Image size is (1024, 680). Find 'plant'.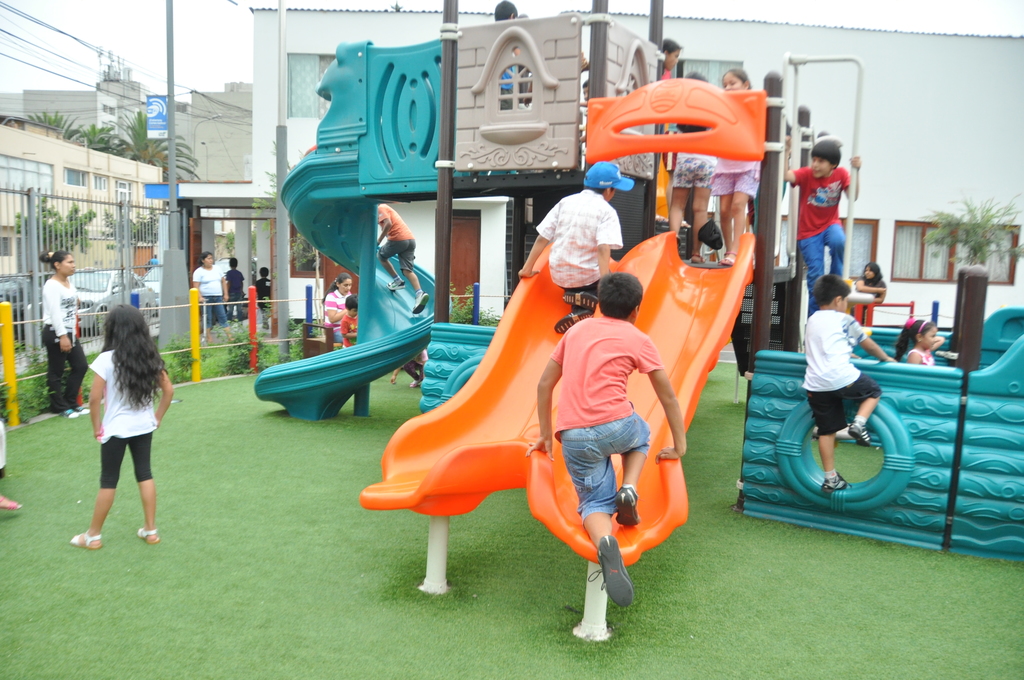
<region>446, 279, 479, 324</region>.
